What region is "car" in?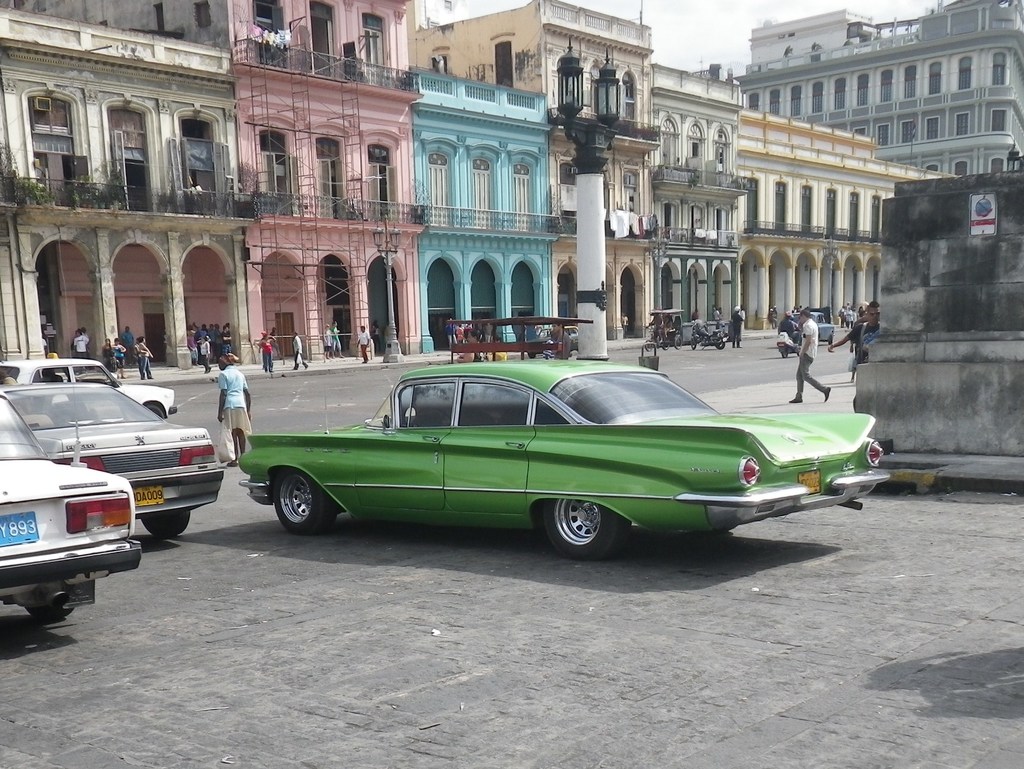
1/360/172/418.
